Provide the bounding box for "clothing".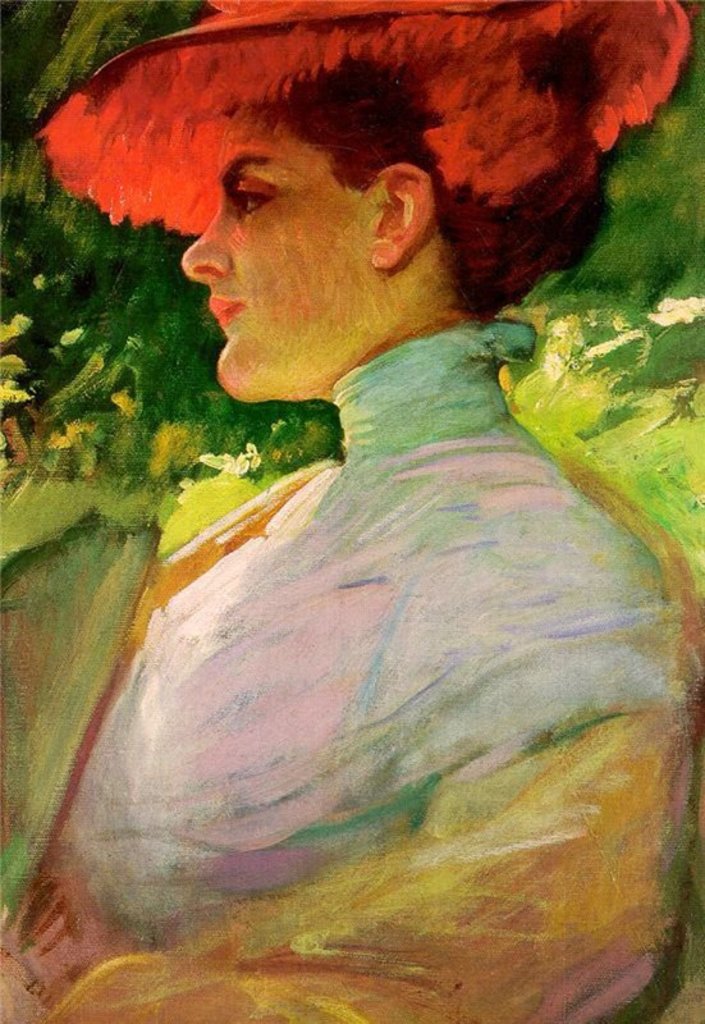
<box>37,321,704,1023</box>.
